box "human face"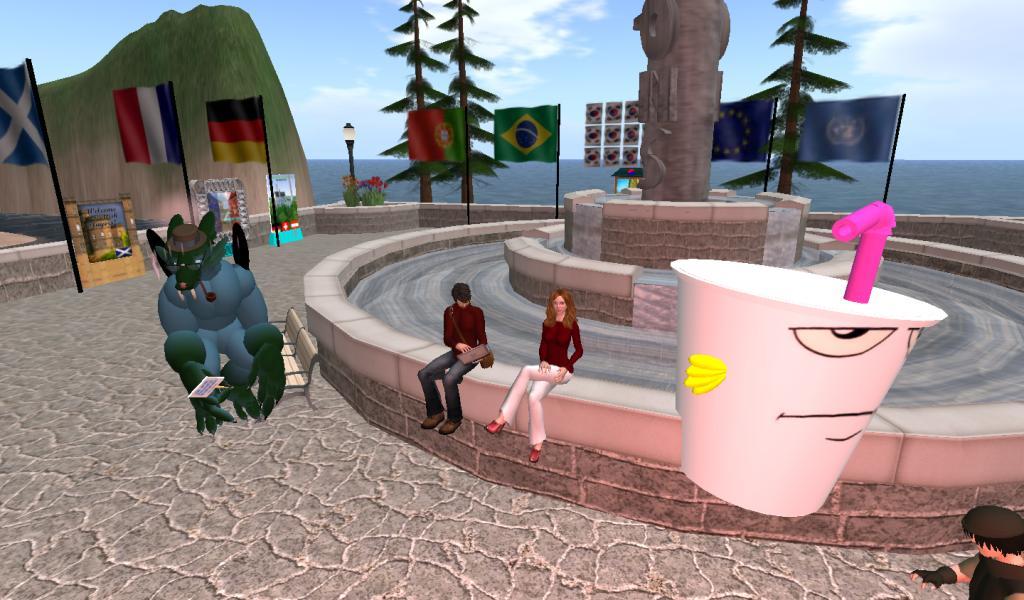
453/293/471/304
